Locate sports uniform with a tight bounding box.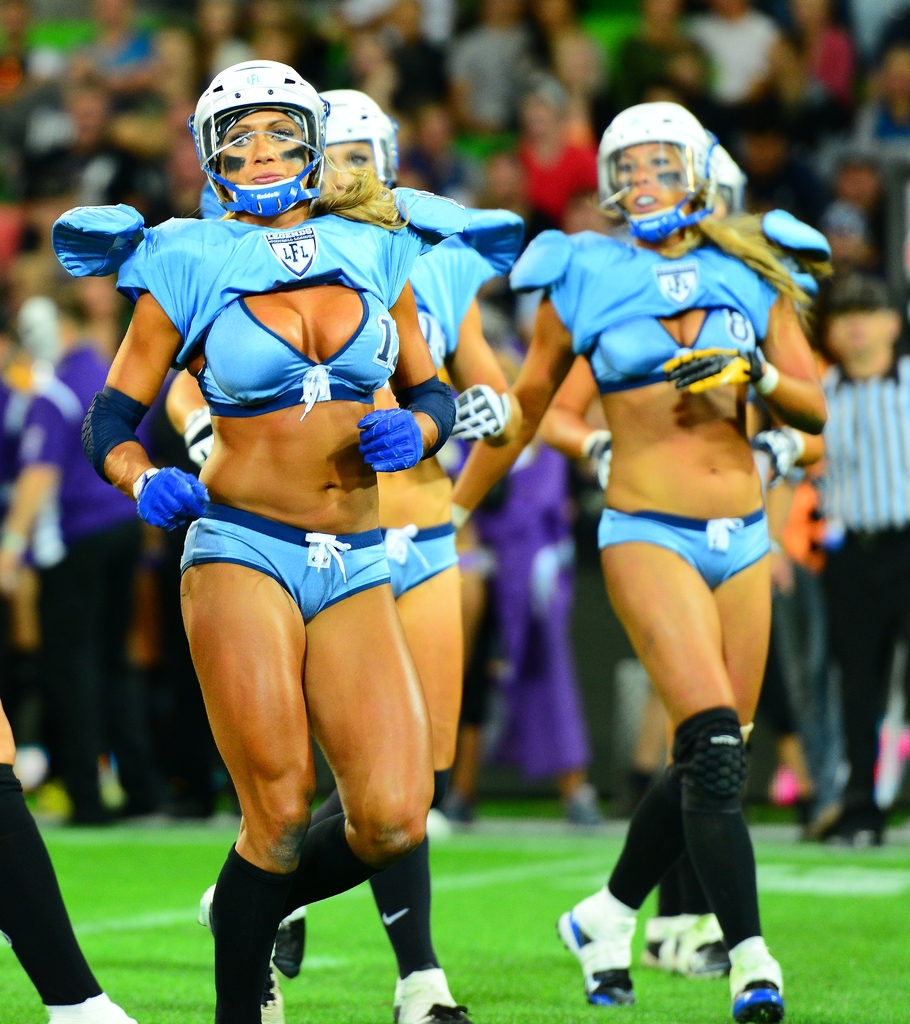
bbox=(179, 81, 532, 1023).
